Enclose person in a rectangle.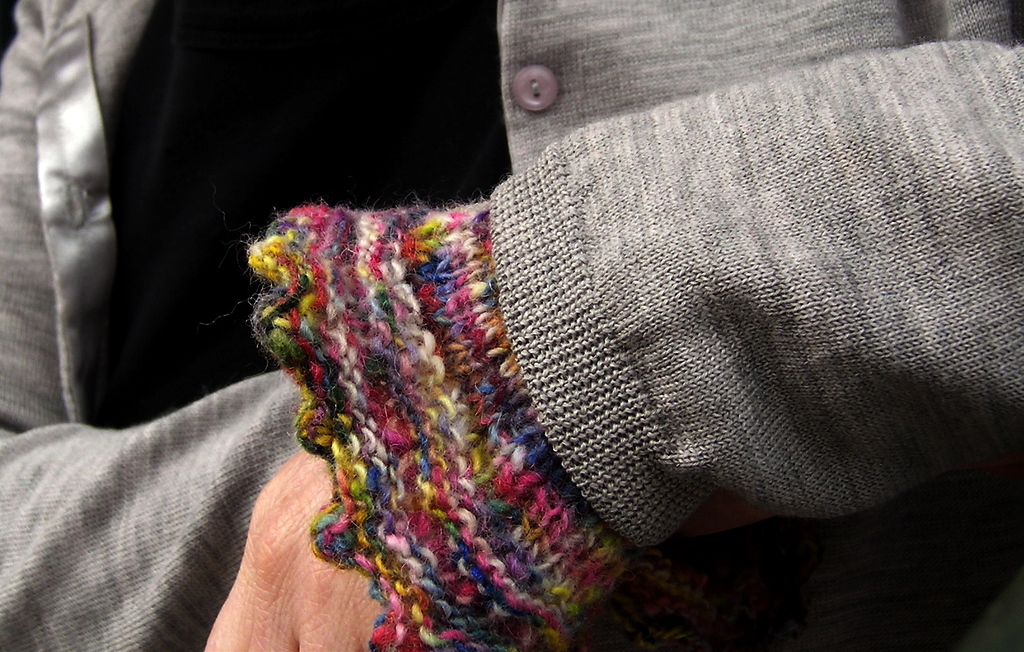
0,0,1023,651.
